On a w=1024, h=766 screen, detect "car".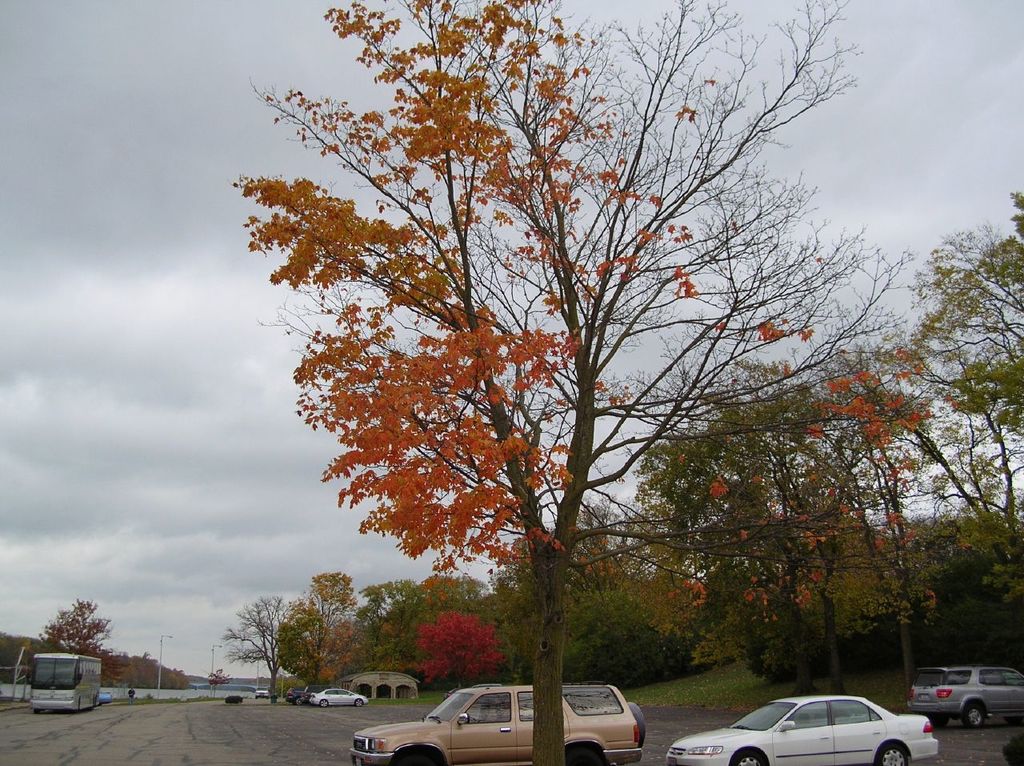
346:676:651:765.
